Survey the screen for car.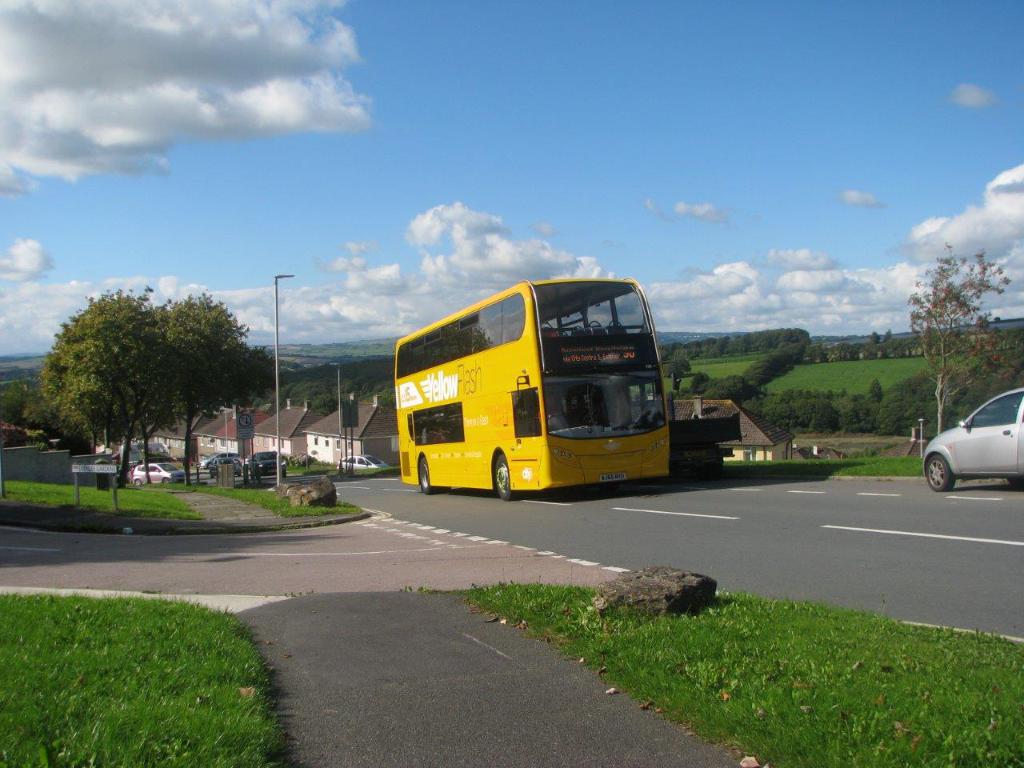
Survey found: l=915, t=394, r=1023, b=500.
